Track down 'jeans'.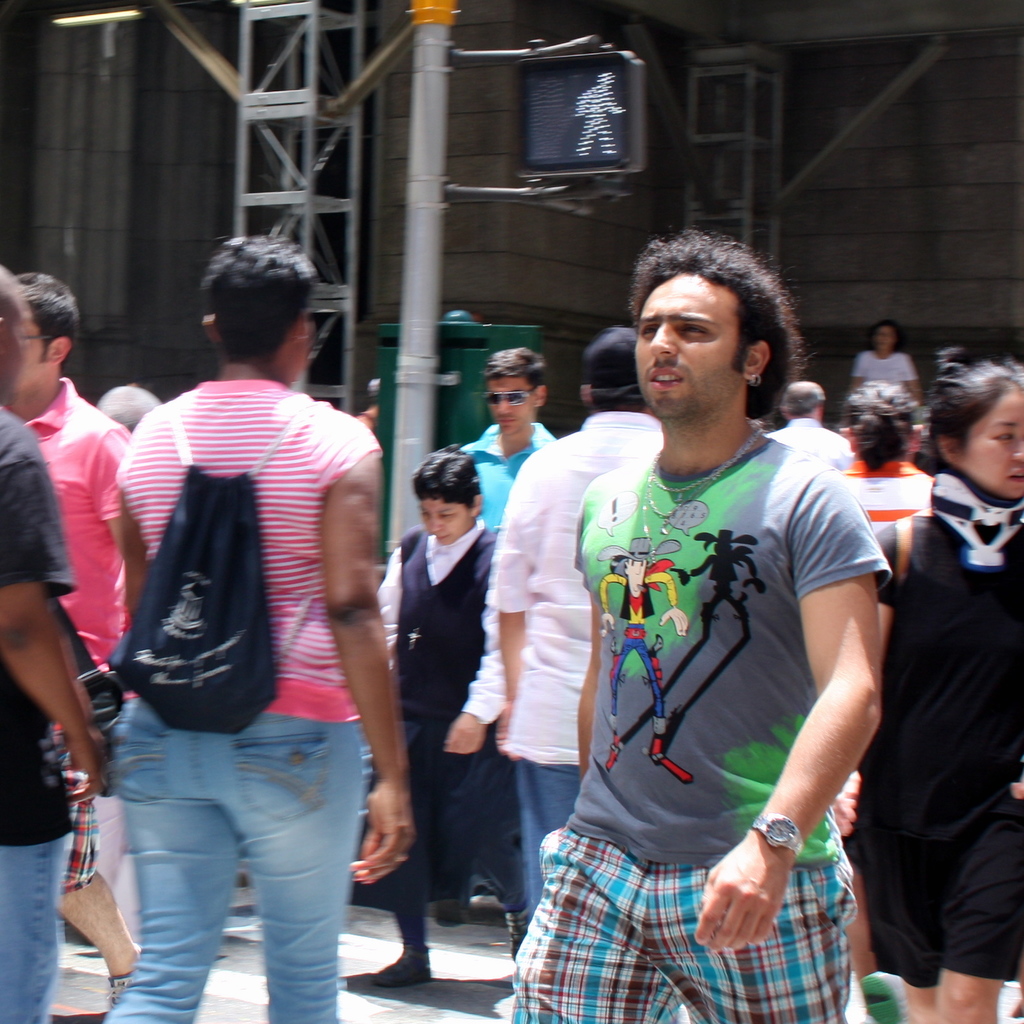
Tracked to 0, 833, 76, 1022.
